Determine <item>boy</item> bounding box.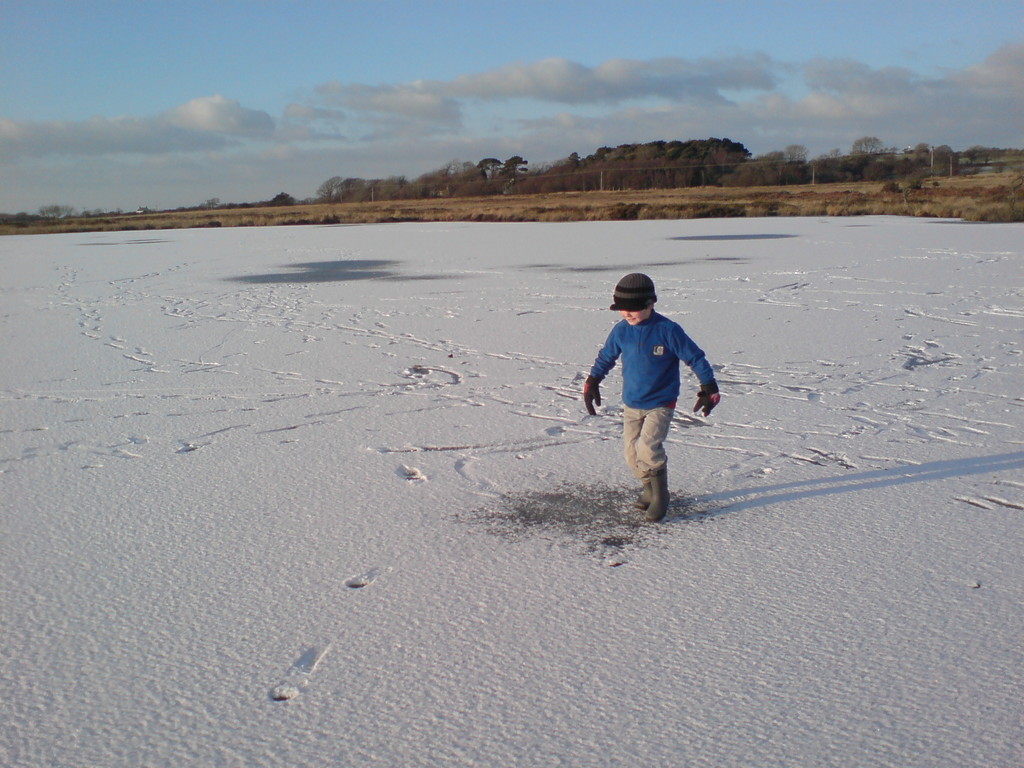
Determined: (x1=579, y1=274, x2=722, y2=521).
